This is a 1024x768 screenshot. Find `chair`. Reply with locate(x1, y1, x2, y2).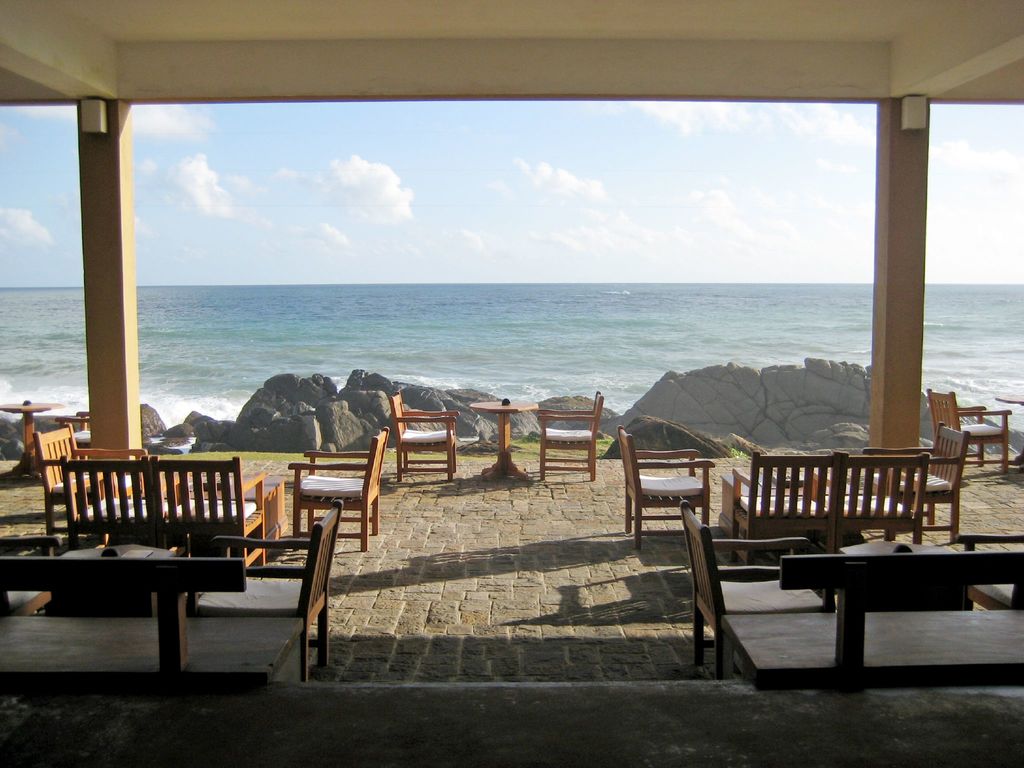
locate(386, 388, 460, 479).
